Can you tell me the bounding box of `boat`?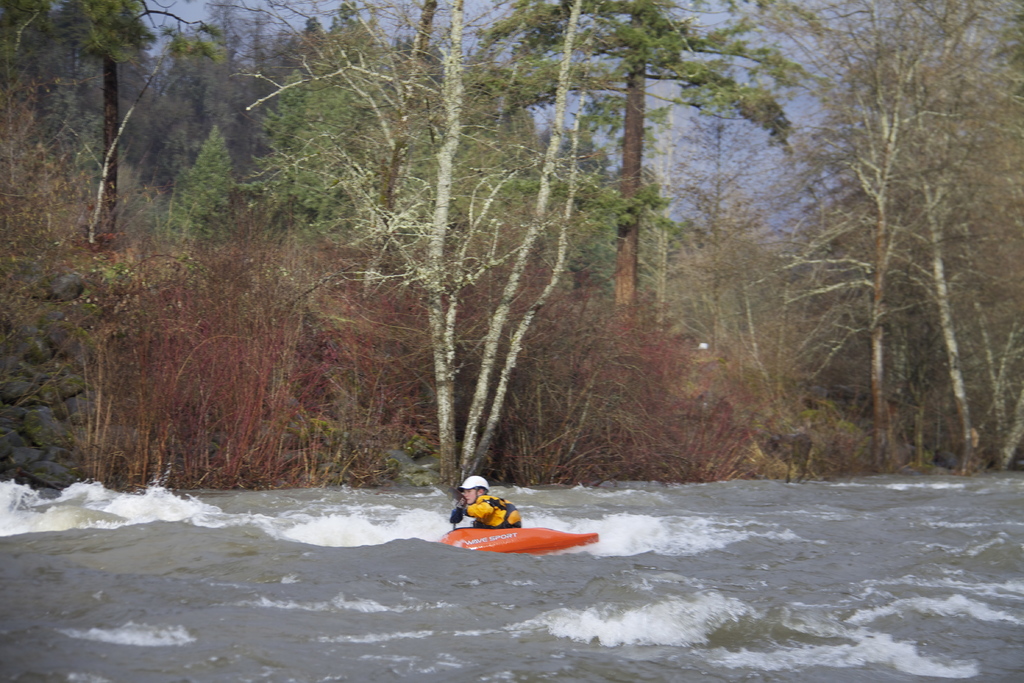
438,492,576,570.
